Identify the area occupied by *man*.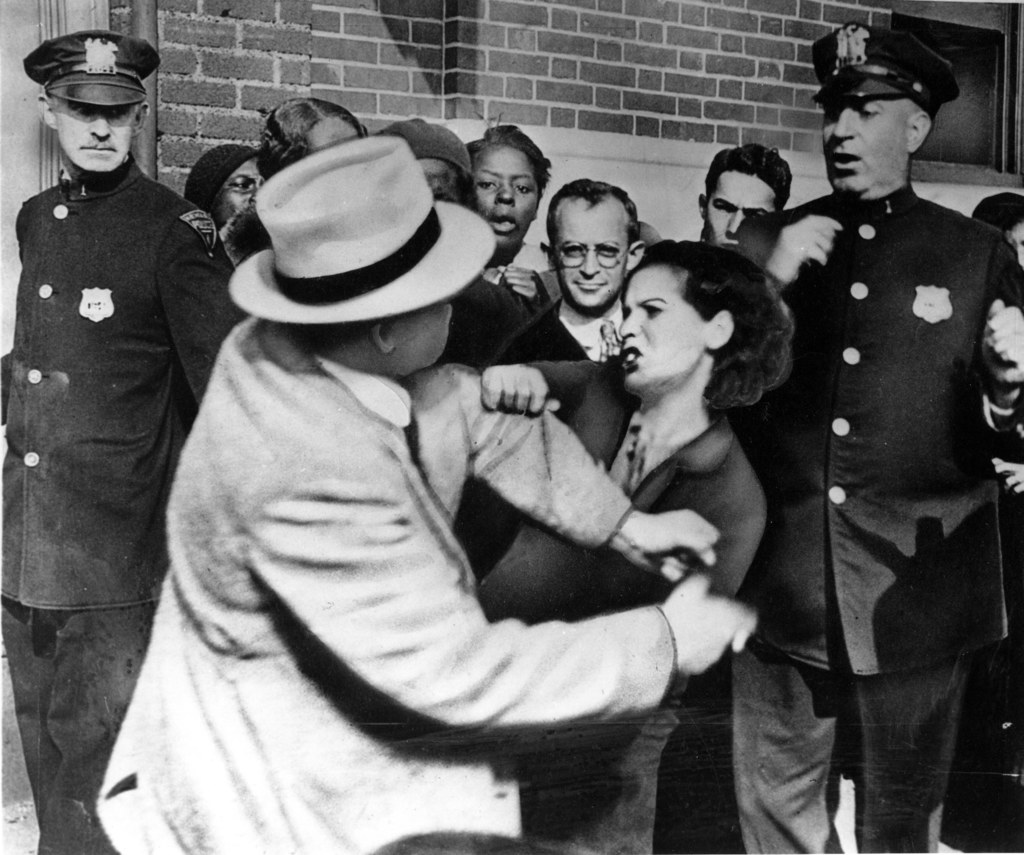
Area: detection(727, 19, 1023, 850).
